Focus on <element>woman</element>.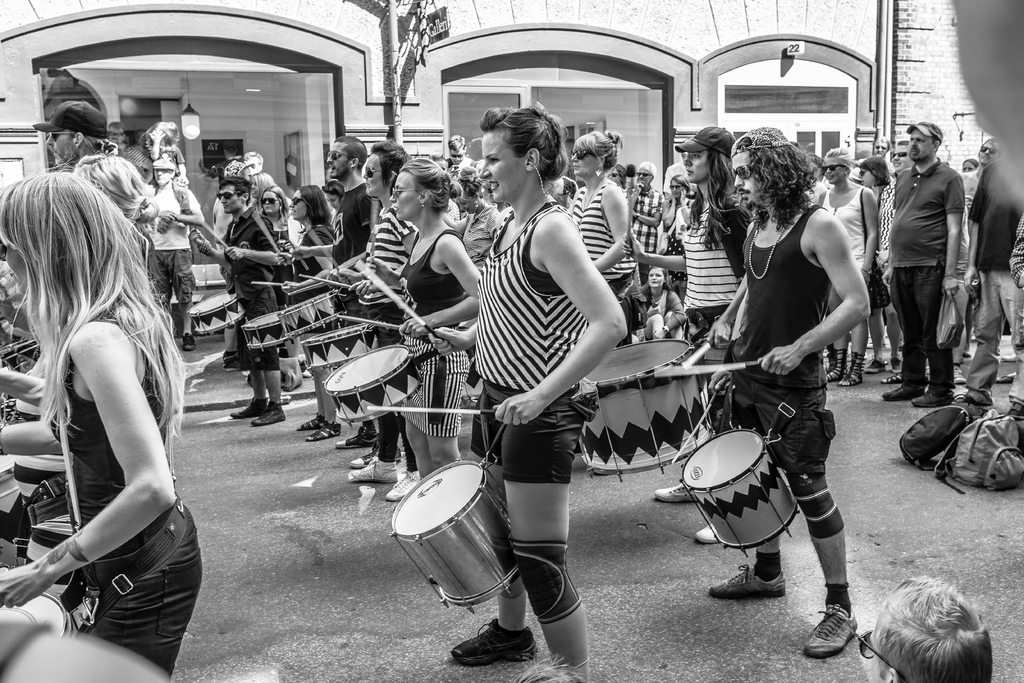
Focused at <box>962,158,979,172</box>.
